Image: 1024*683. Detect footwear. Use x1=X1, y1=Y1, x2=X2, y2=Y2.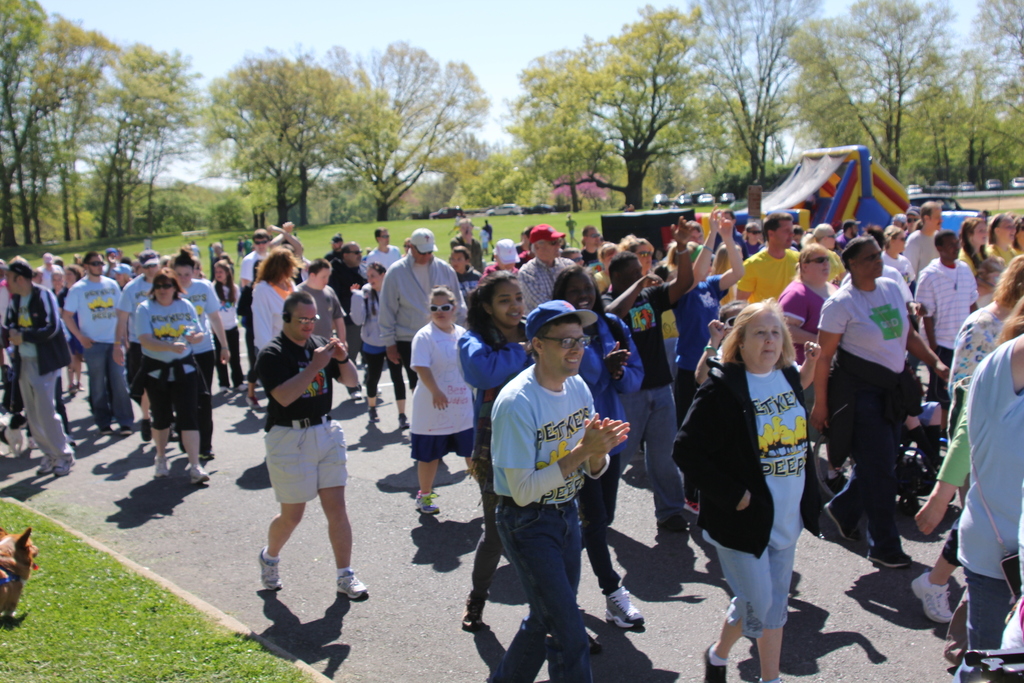
x1=703, y1=638, x2=726, y2=682.
